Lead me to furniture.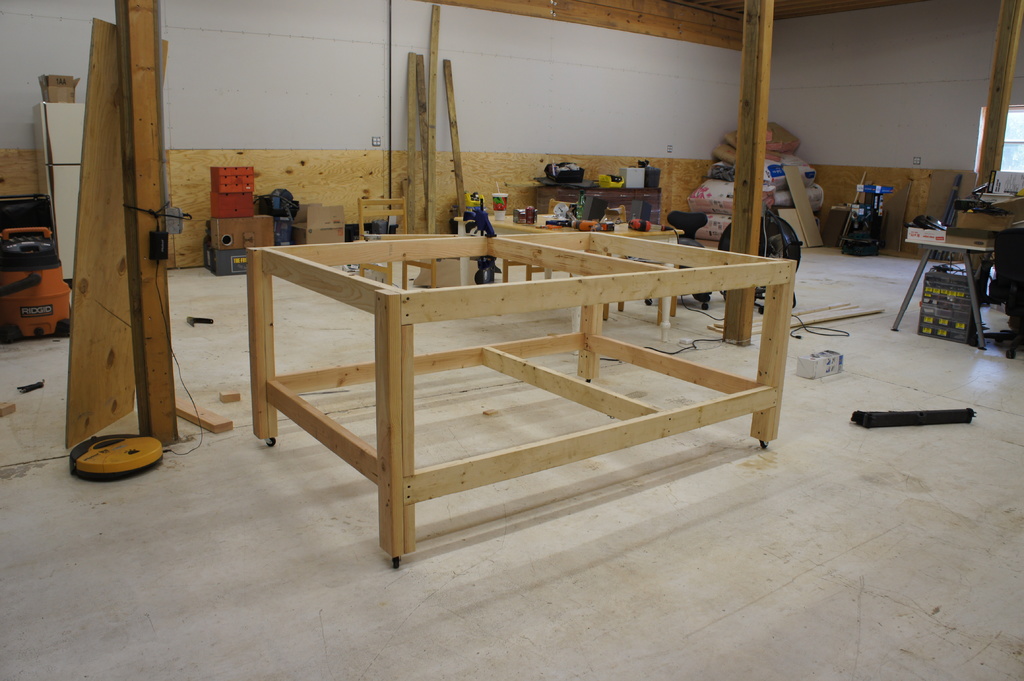
Lead to box=[496, 256, 546, 282].
